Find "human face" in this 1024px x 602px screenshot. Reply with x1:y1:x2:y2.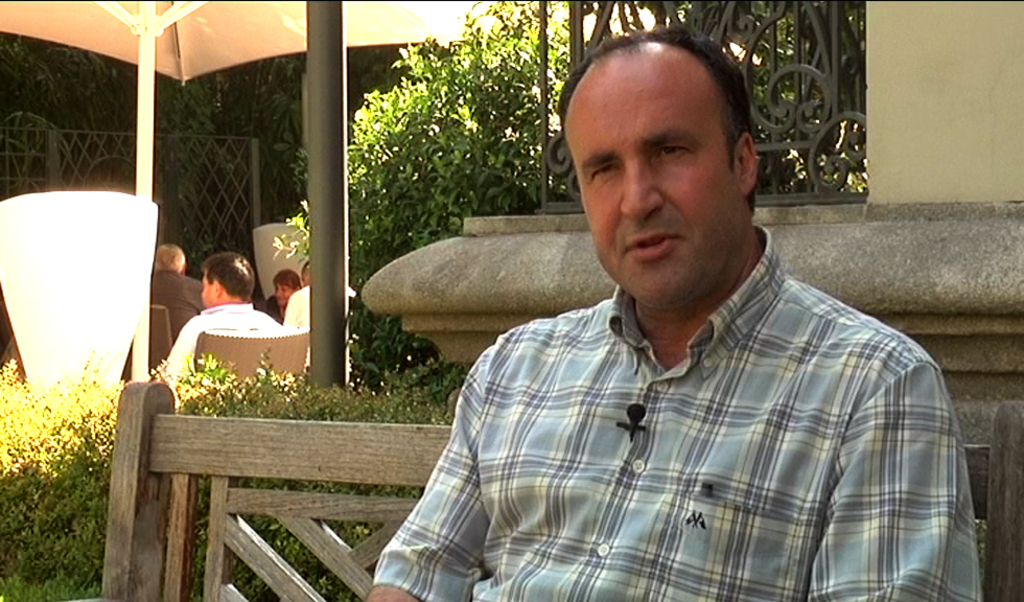
200:279:215:308.
